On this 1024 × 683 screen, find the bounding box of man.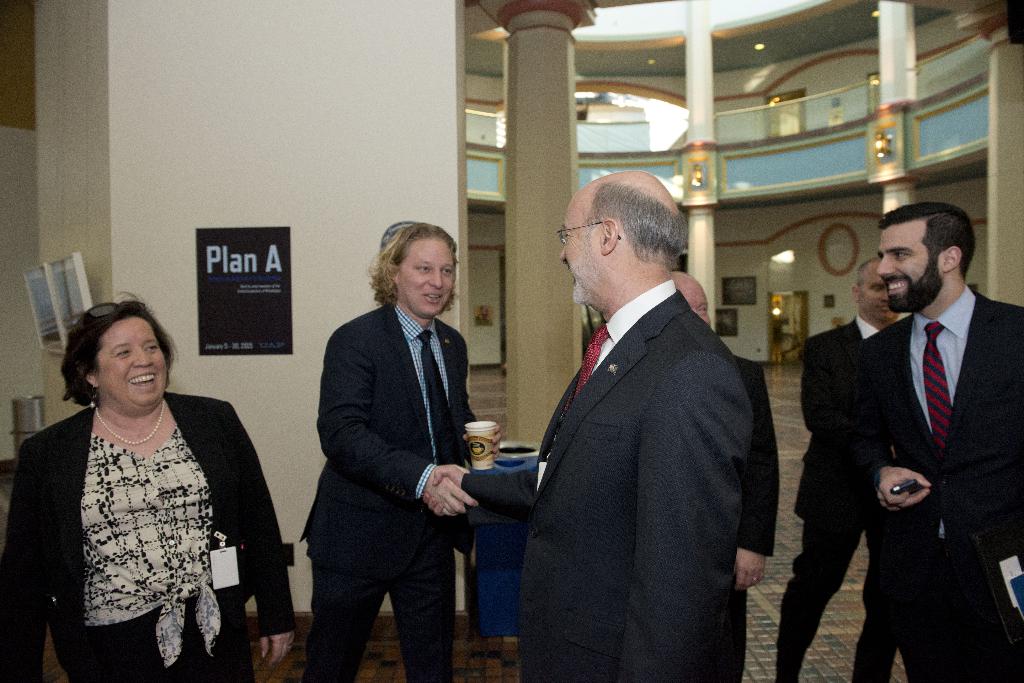
Bounding box: Rect(817, 201, 1023, 682).
